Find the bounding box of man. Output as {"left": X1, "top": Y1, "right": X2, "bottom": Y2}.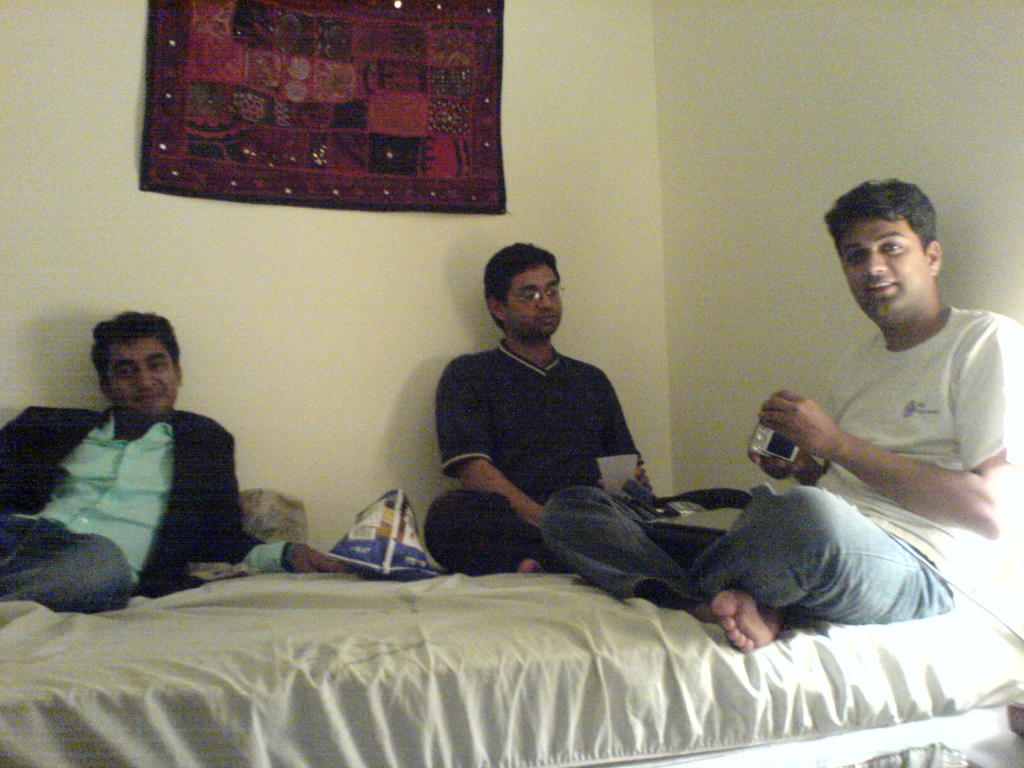
{"left": 422, "top": 237, "right": 760, "bottom": 589}.
